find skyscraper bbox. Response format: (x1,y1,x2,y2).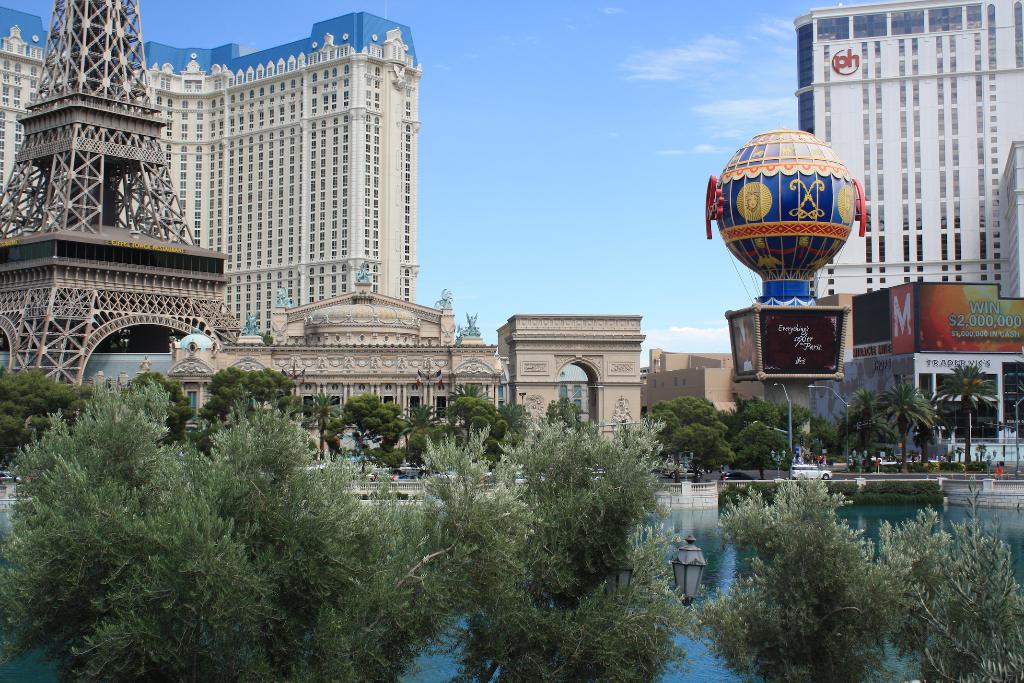
(120,15,447,395).
